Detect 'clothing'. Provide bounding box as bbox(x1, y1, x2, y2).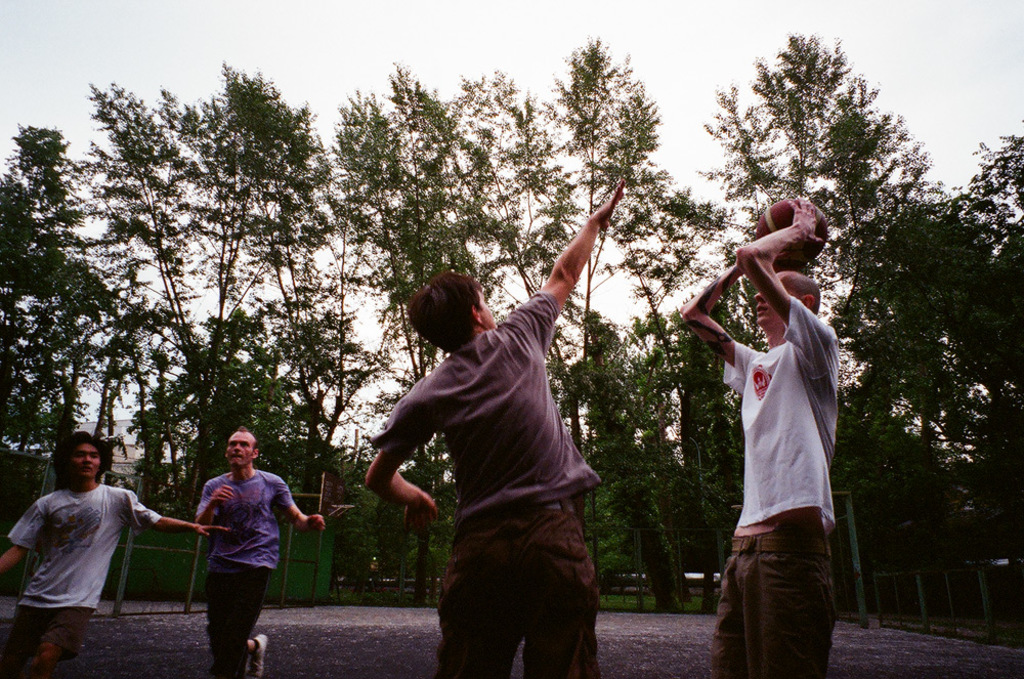
bbox(369, 290, 604, 678).
